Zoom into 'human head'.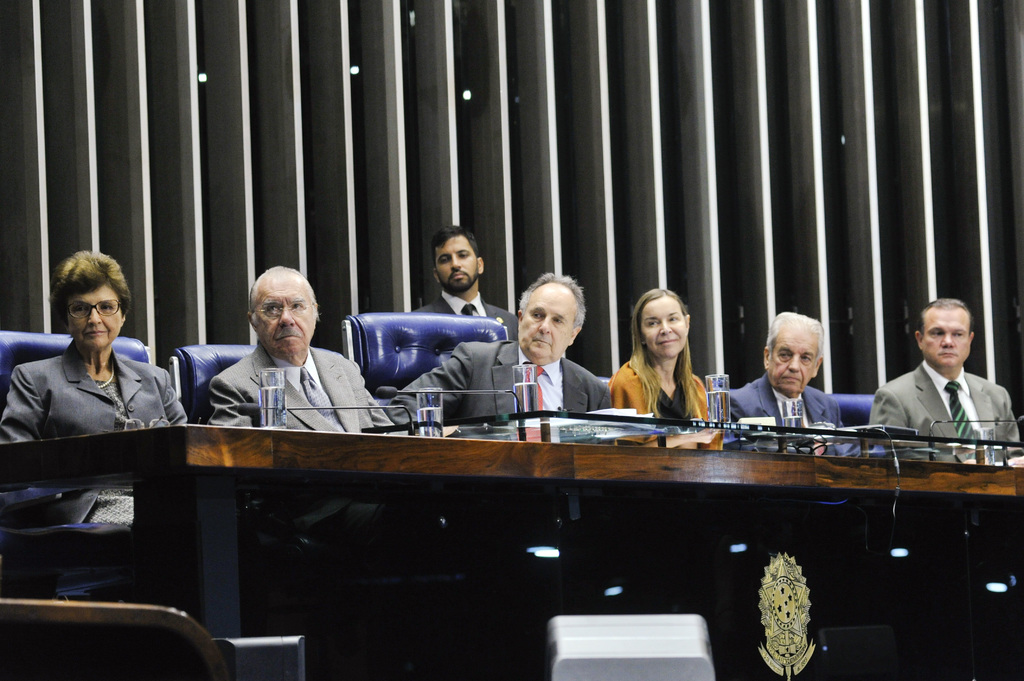
Zoom target: bbox=[49, 250, 134, 348].
